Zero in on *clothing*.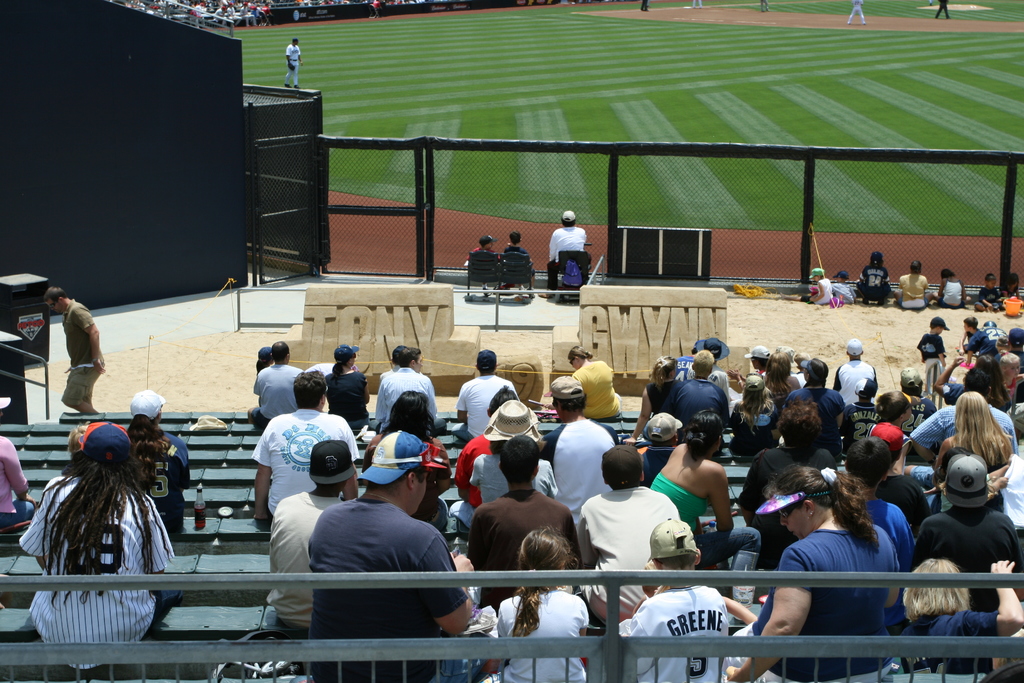
Zeroed in: (left=506, top=247, right=534, bottom=293).
